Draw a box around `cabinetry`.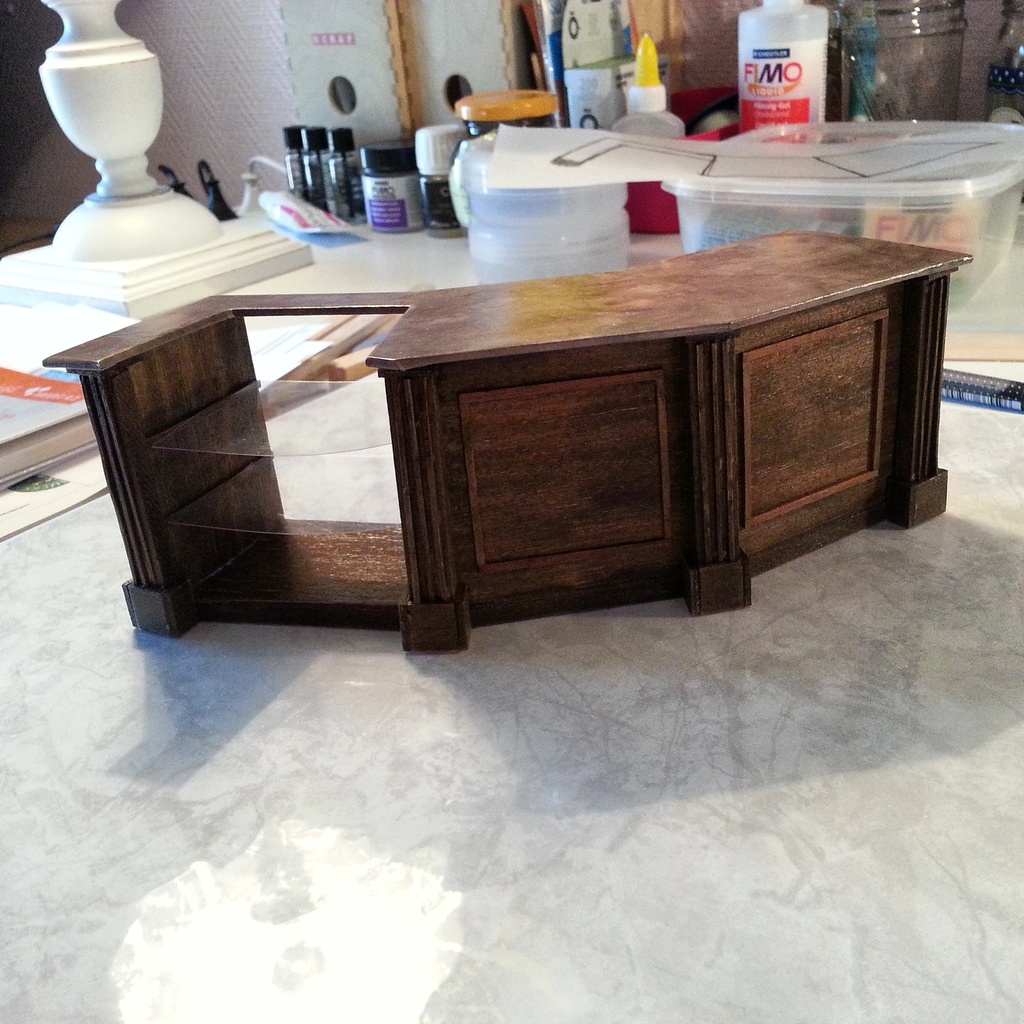
locate(45, 230, 987, 648).
